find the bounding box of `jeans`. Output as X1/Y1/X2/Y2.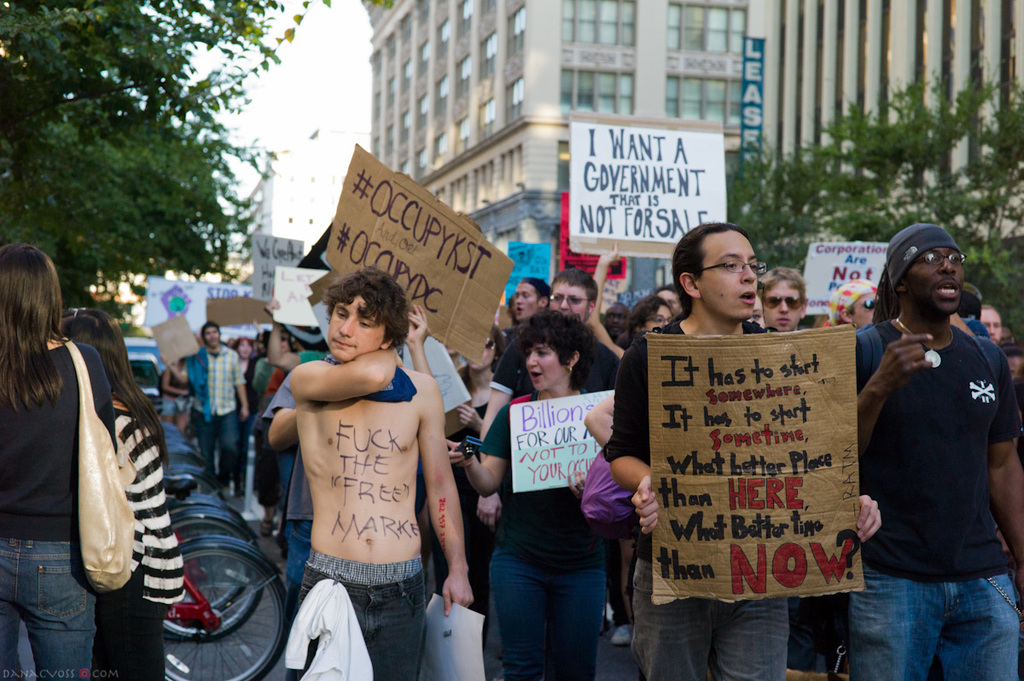
849/561/1018/680.
